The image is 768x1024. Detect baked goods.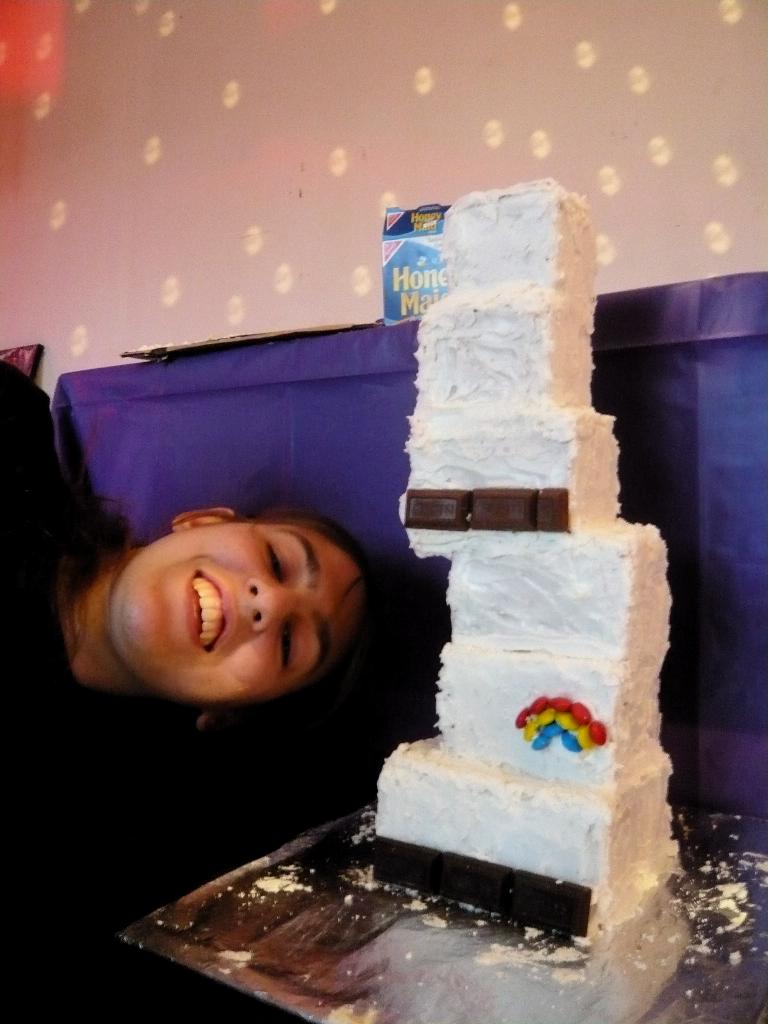
Detection: [left=362, top=232, right=653, bottom=908].
